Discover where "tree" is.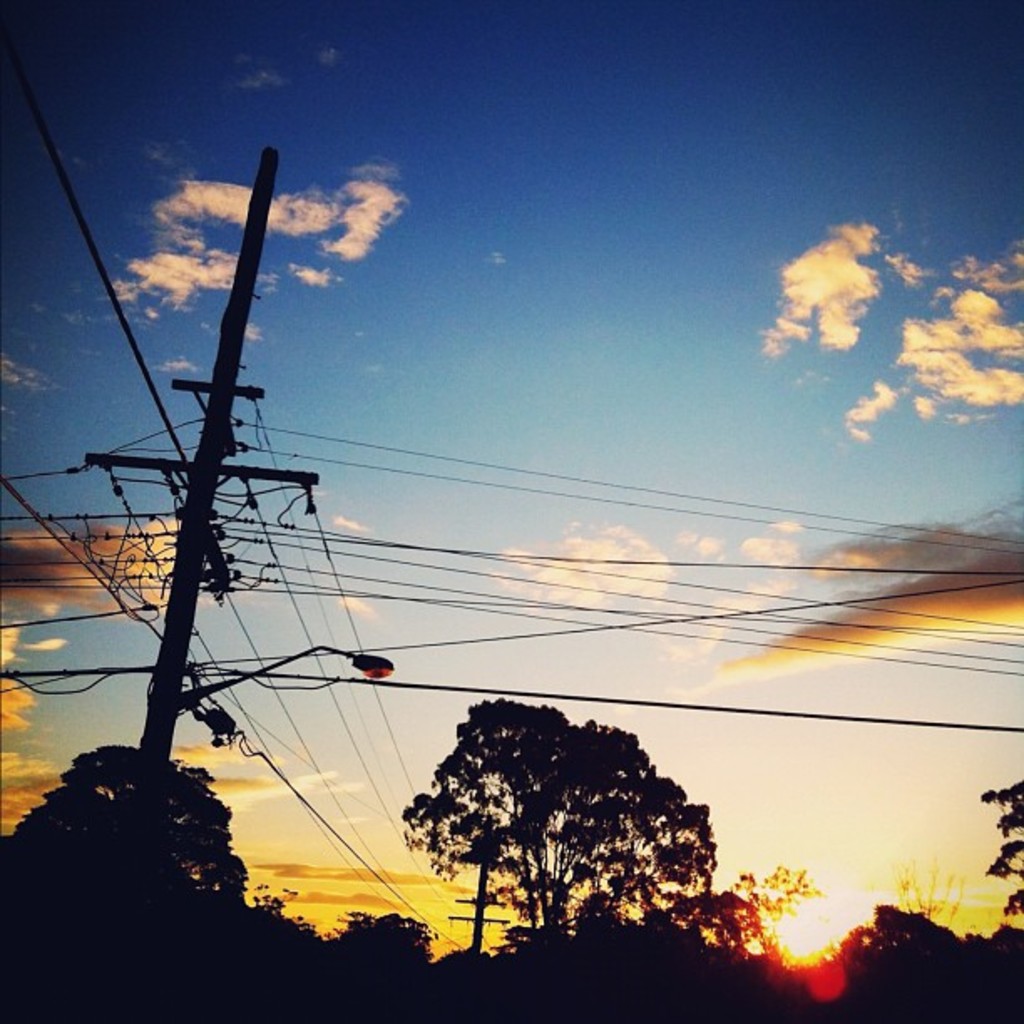
Discovered at pyautogui.locateOnScreen(5, 733, 248, 915).
